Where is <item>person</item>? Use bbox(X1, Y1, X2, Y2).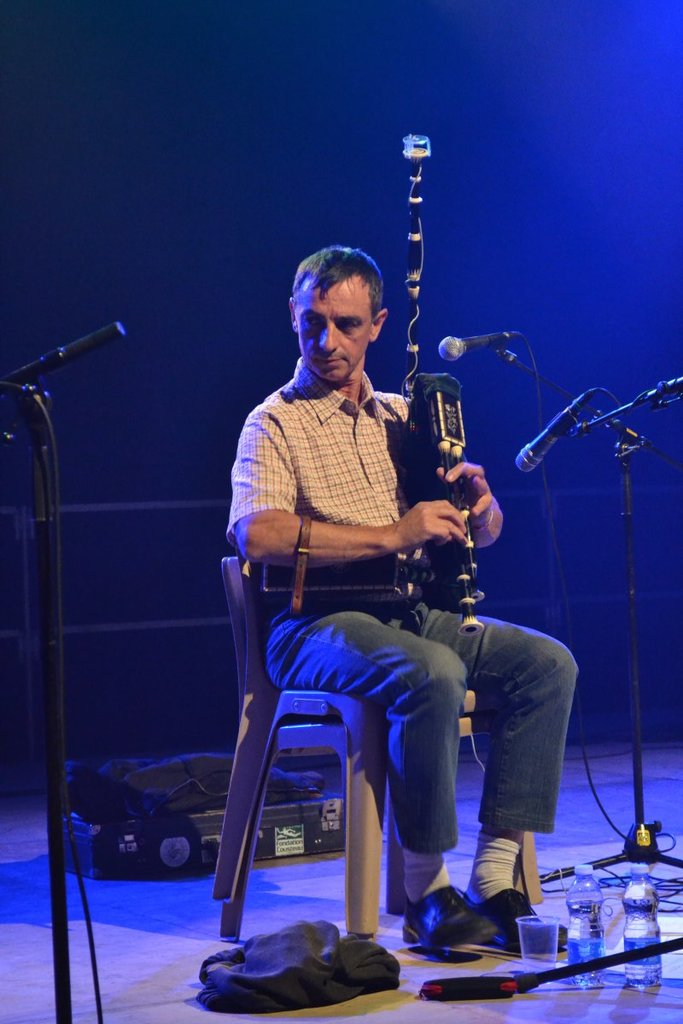
bbox(222, 241, 577, 942).
